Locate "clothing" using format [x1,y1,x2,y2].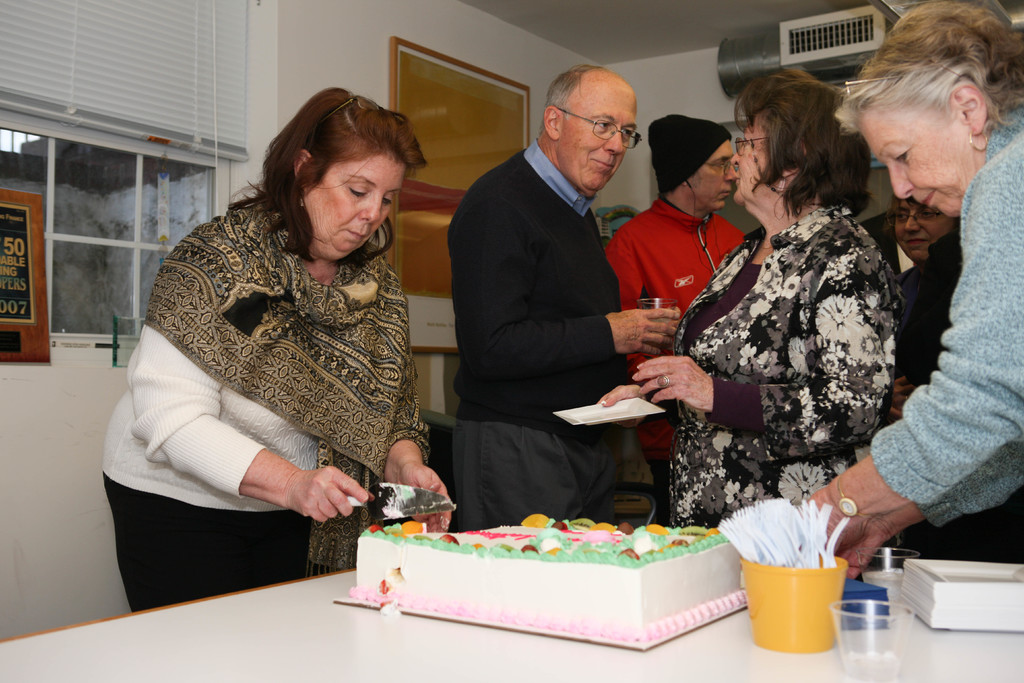
[868,108,1023,525].
